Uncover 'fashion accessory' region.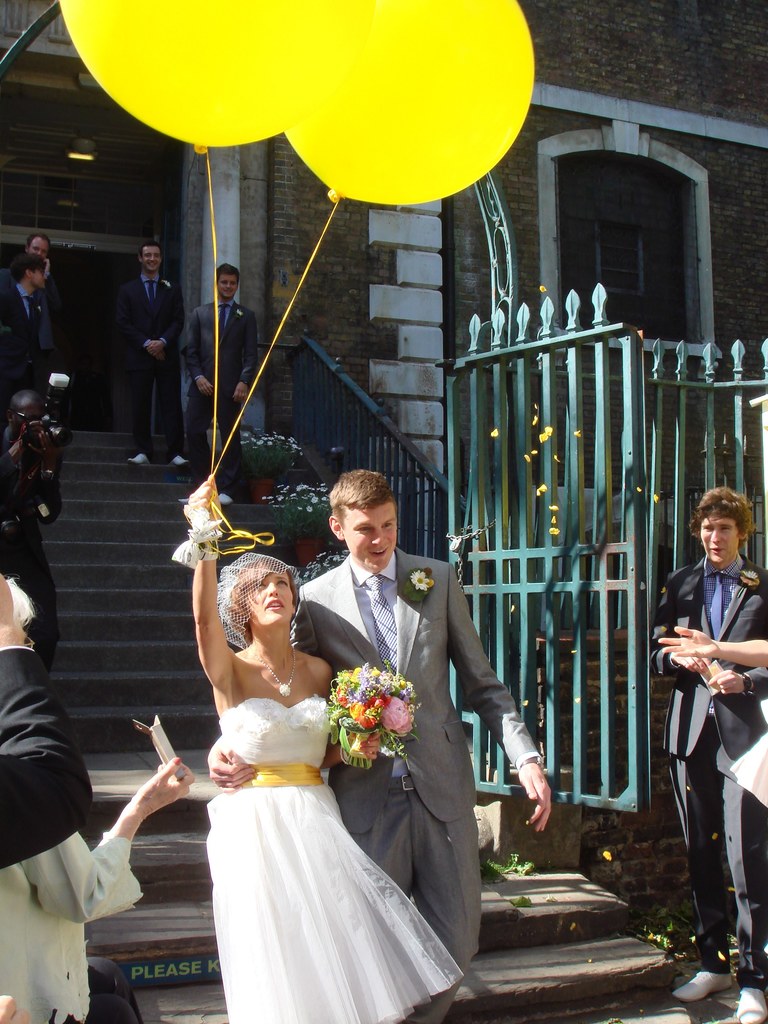
Uncovered: crop(520, 753, 543, 767).
